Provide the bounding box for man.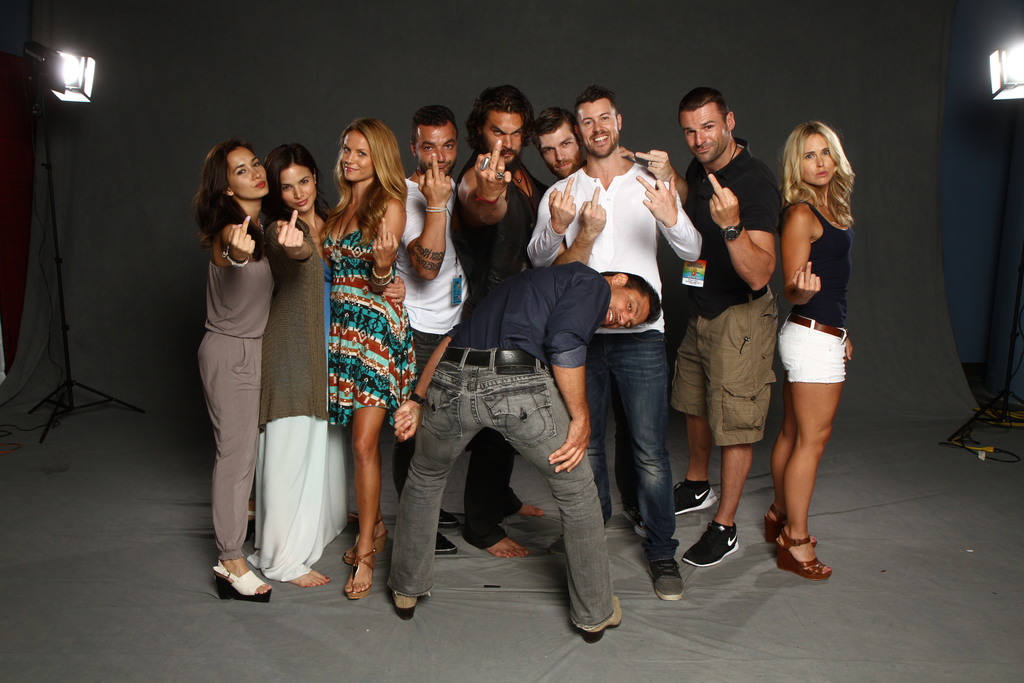
394,108,465,554.
